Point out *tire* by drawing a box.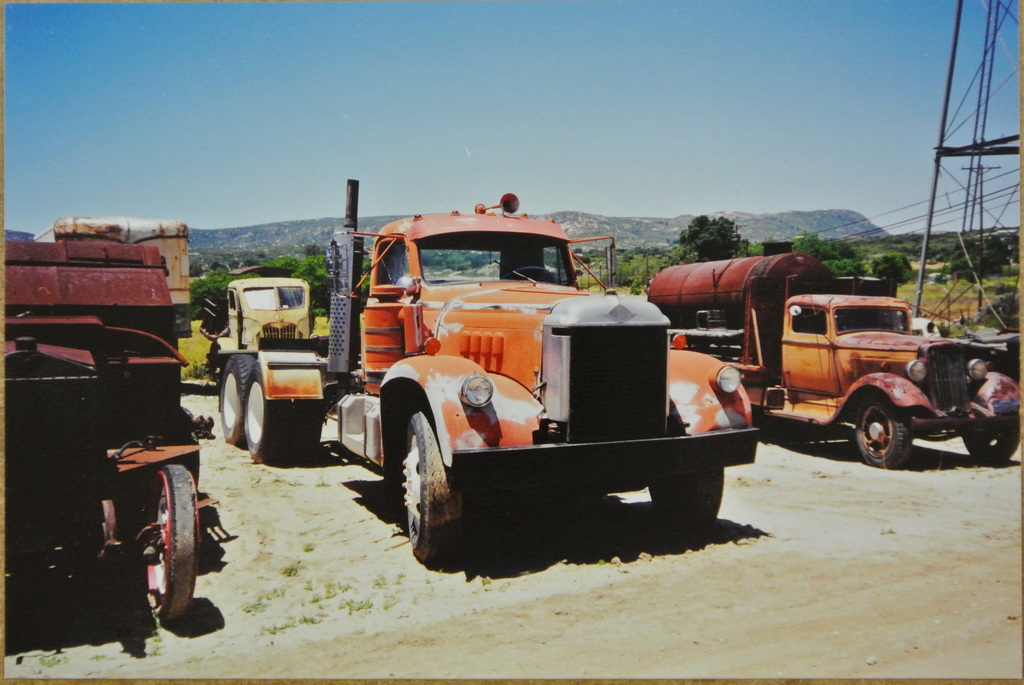
{"left": 398, "top": 404, "right": 490, "bottom": 579}.
